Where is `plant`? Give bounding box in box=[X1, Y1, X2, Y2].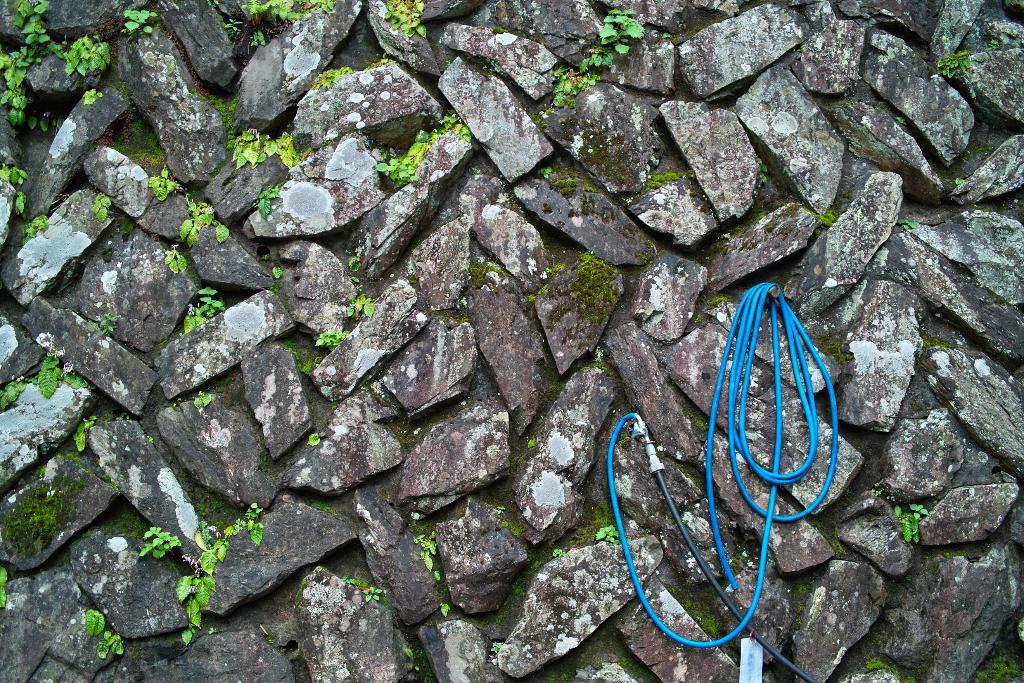
box=[21, 0, 51, 53].
